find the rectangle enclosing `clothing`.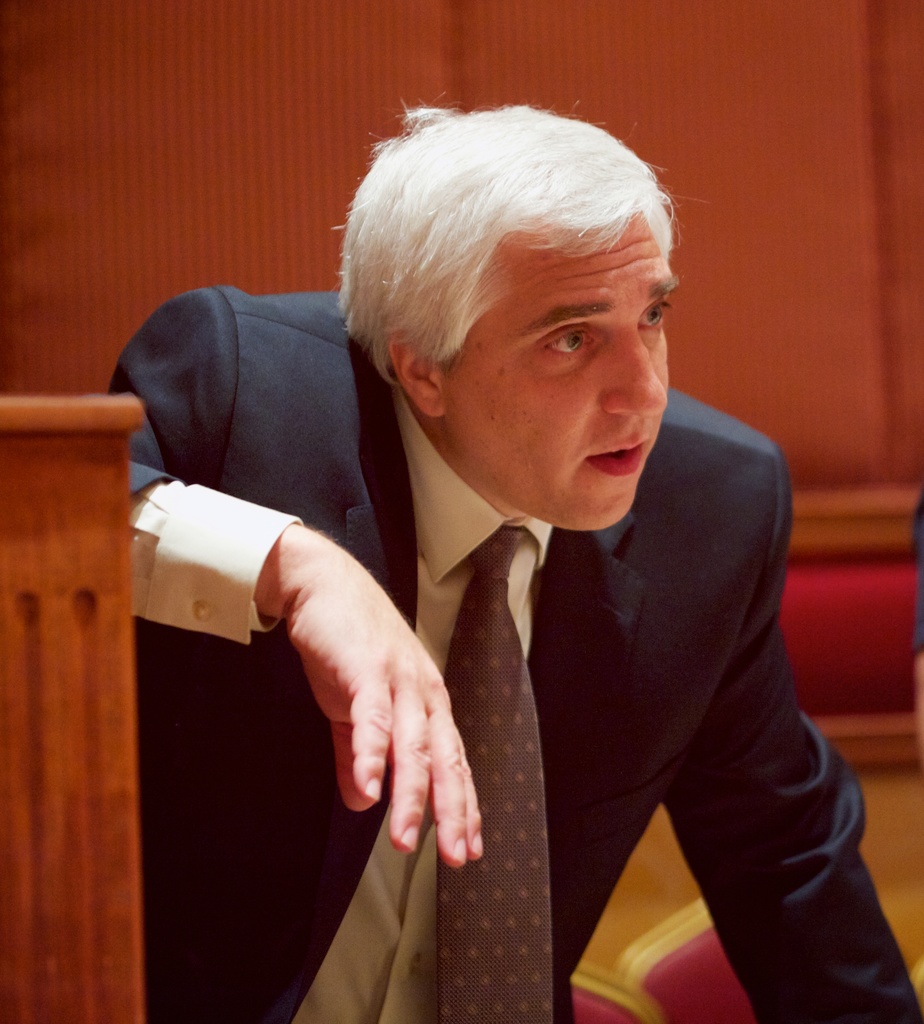
bbox(200, 342, 831, 997).
